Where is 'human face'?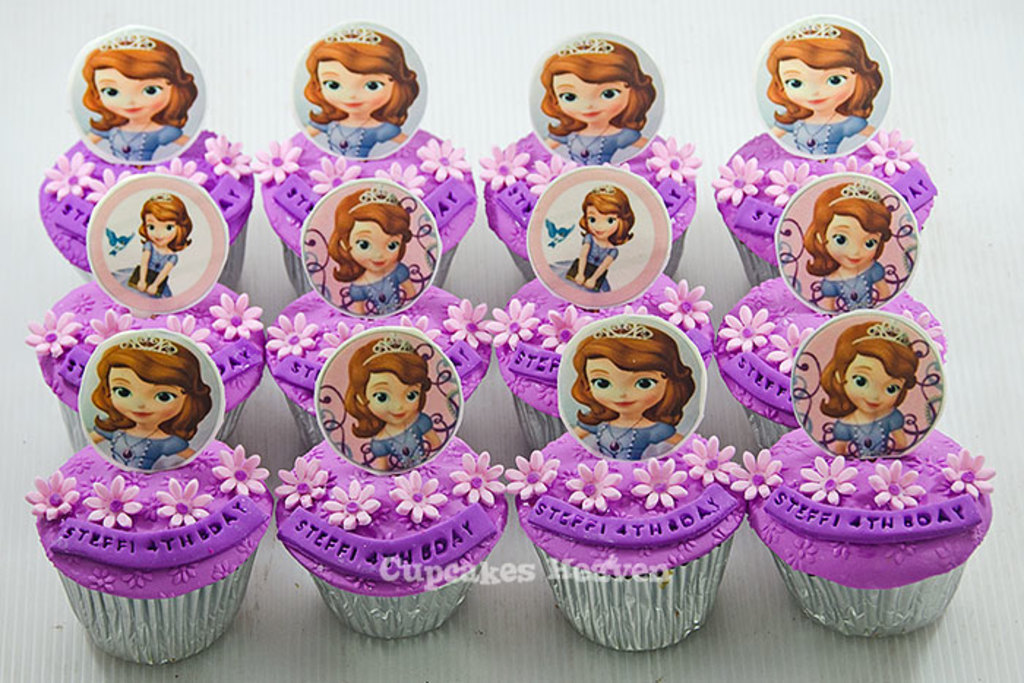
BBox(317, 60, 389, 118).
